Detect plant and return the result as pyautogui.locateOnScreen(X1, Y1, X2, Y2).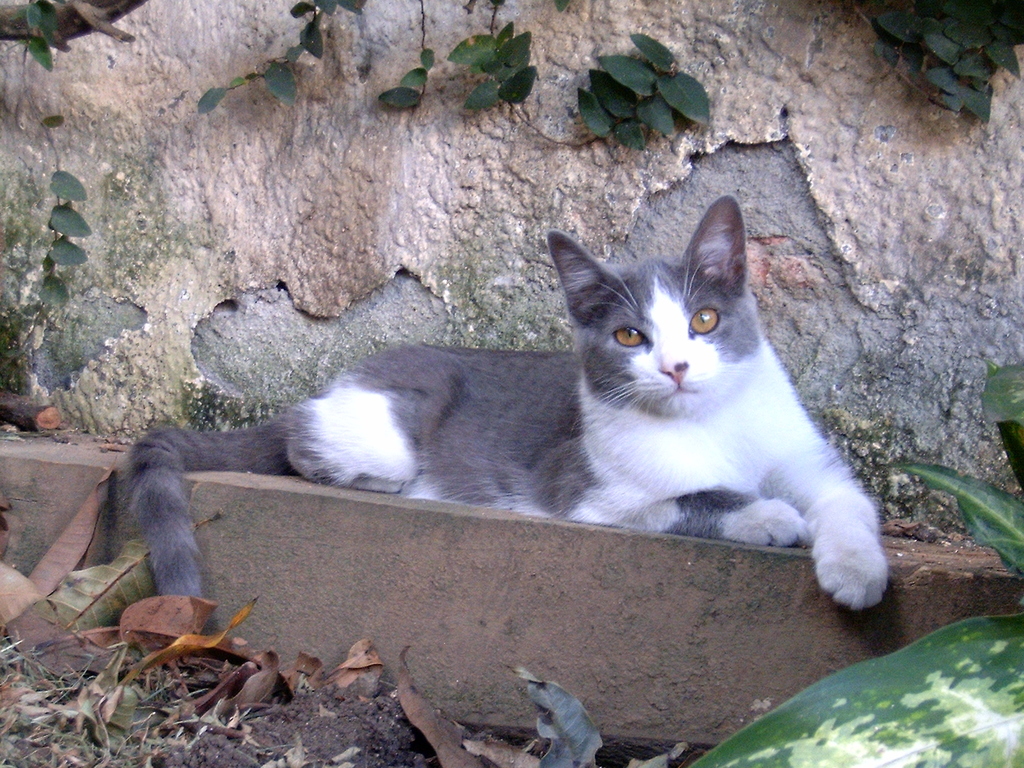
pyautogui.locateOnScreen(40, 108, 93, 315).
